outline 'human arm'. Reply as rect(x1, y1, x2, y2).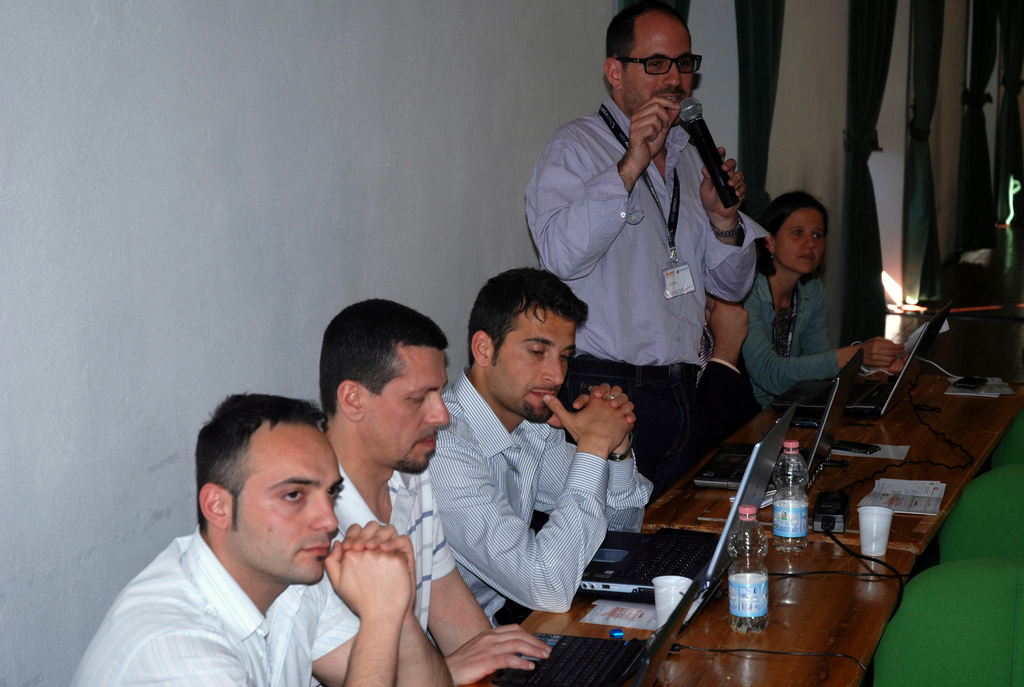
rect(323, 536, 414, 686).
